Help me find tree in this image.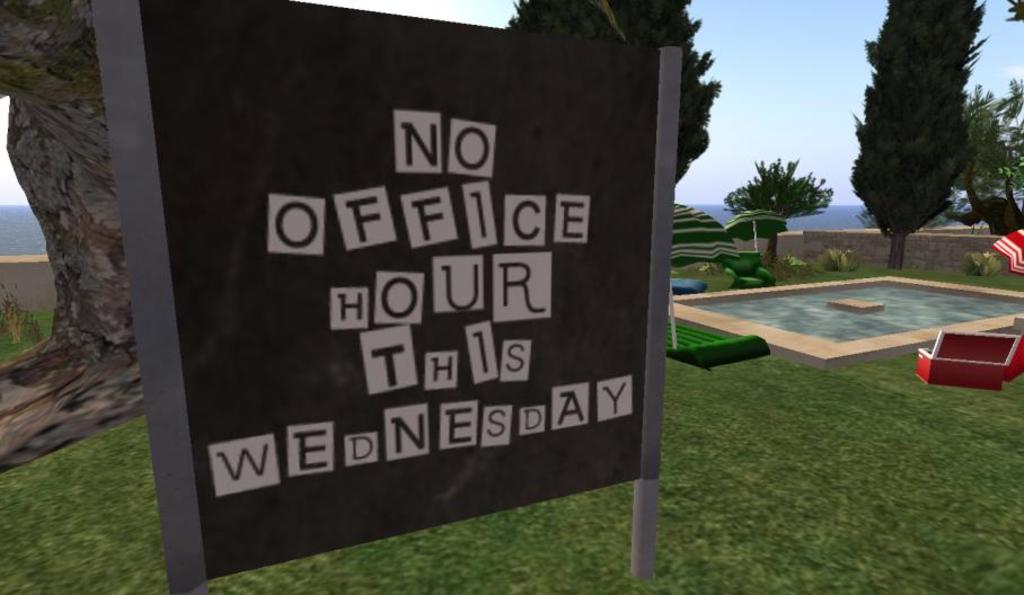
Found it: <box>500,0,720,199</box>.
